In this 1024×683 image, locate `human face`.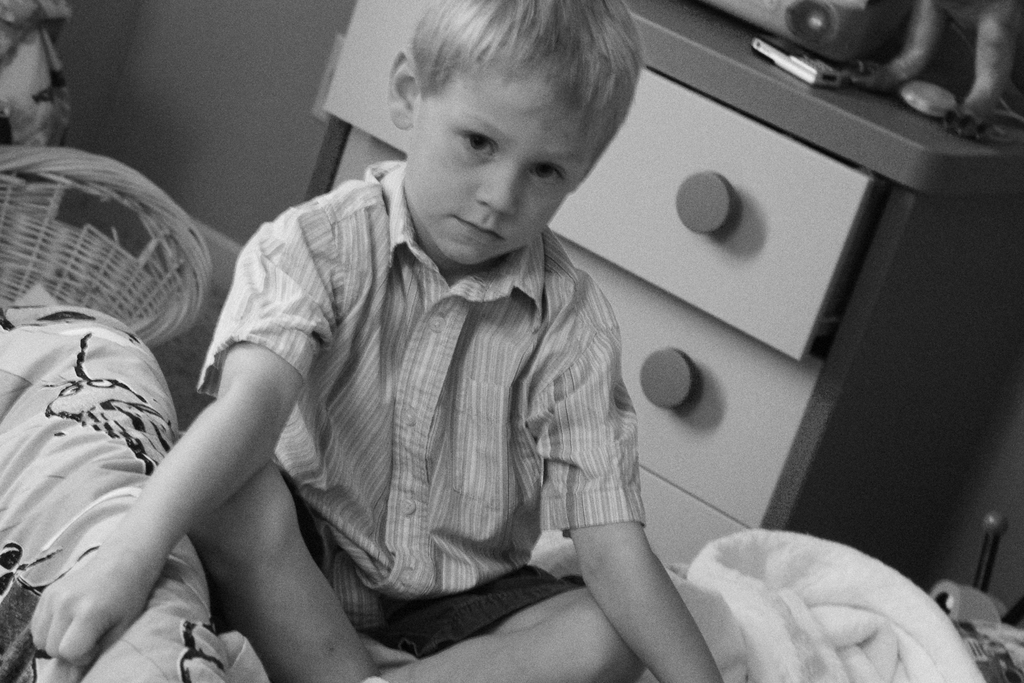
Bounding box: {"x1": 412, "y1": 79, "x2": 589, "y2": 267}.
